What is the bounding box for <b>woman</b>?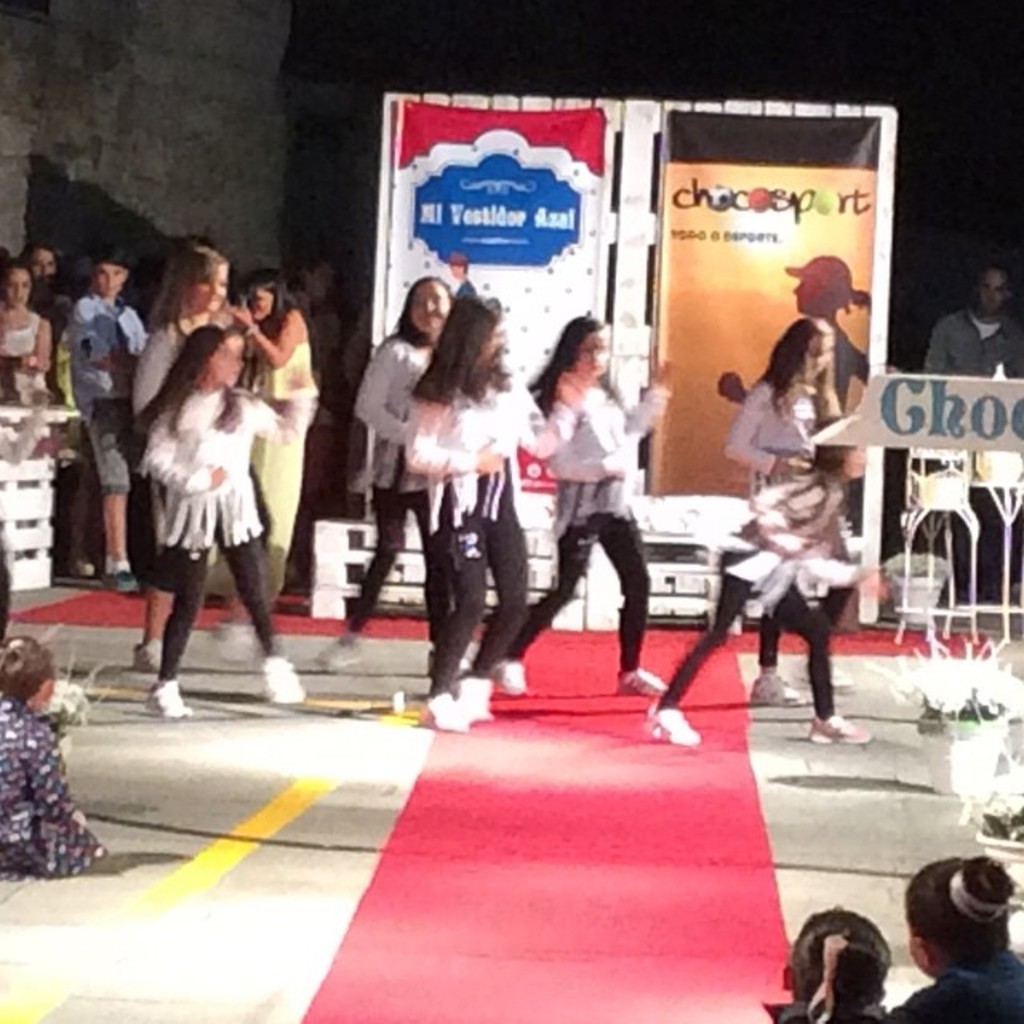
323,278,459,680.
